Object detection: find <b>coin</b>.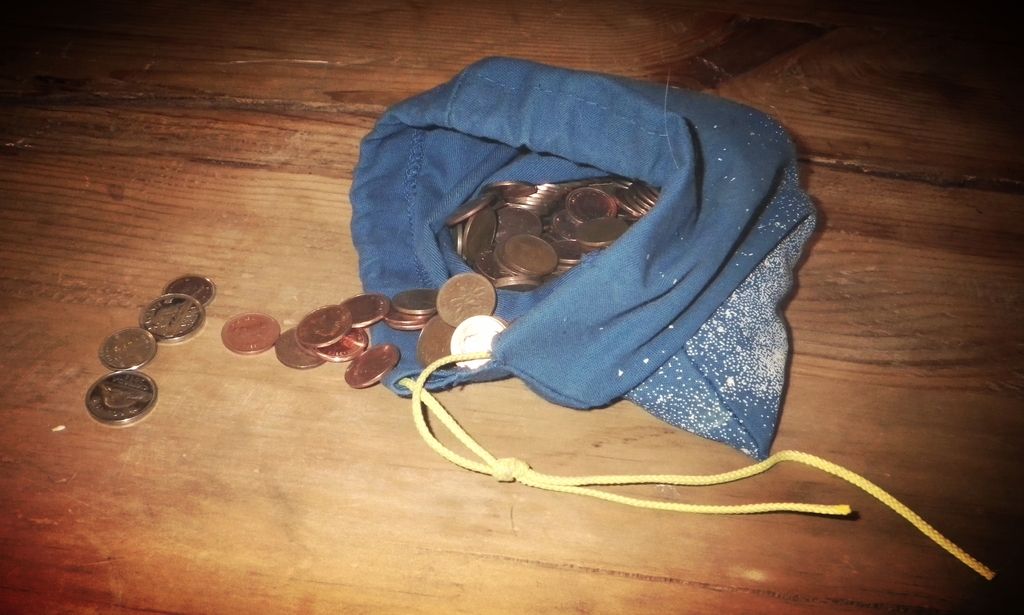
<box>156,274,218,304</box>.
